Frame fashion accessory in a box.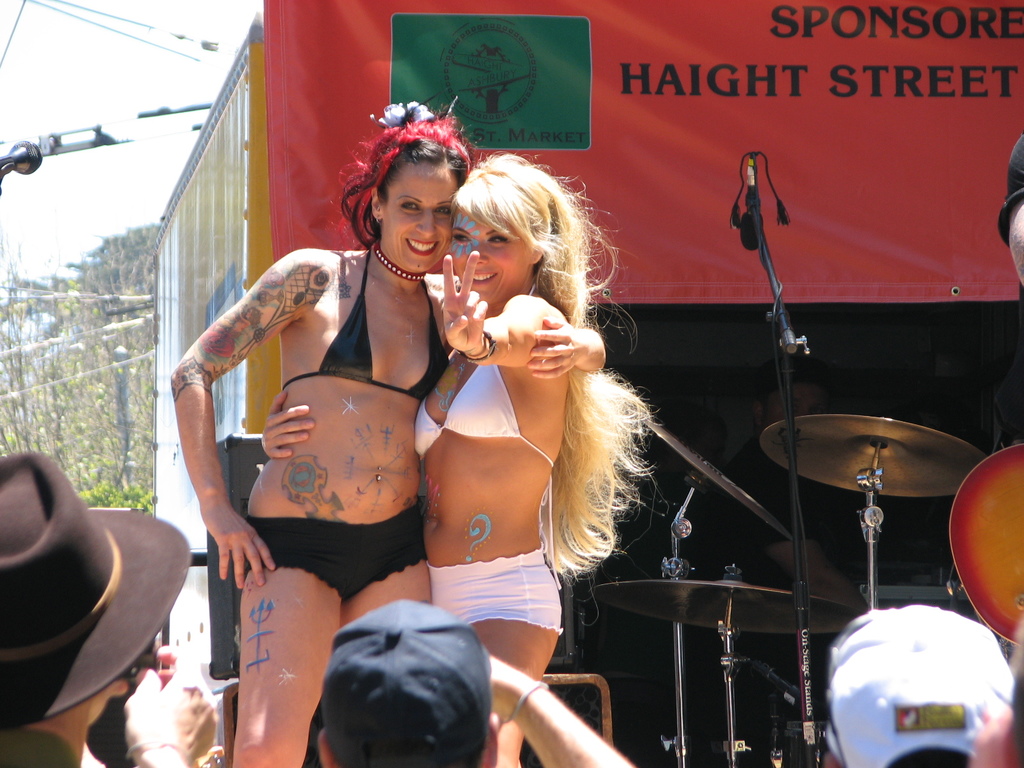
bbox(824, 595, 1018, 767).
